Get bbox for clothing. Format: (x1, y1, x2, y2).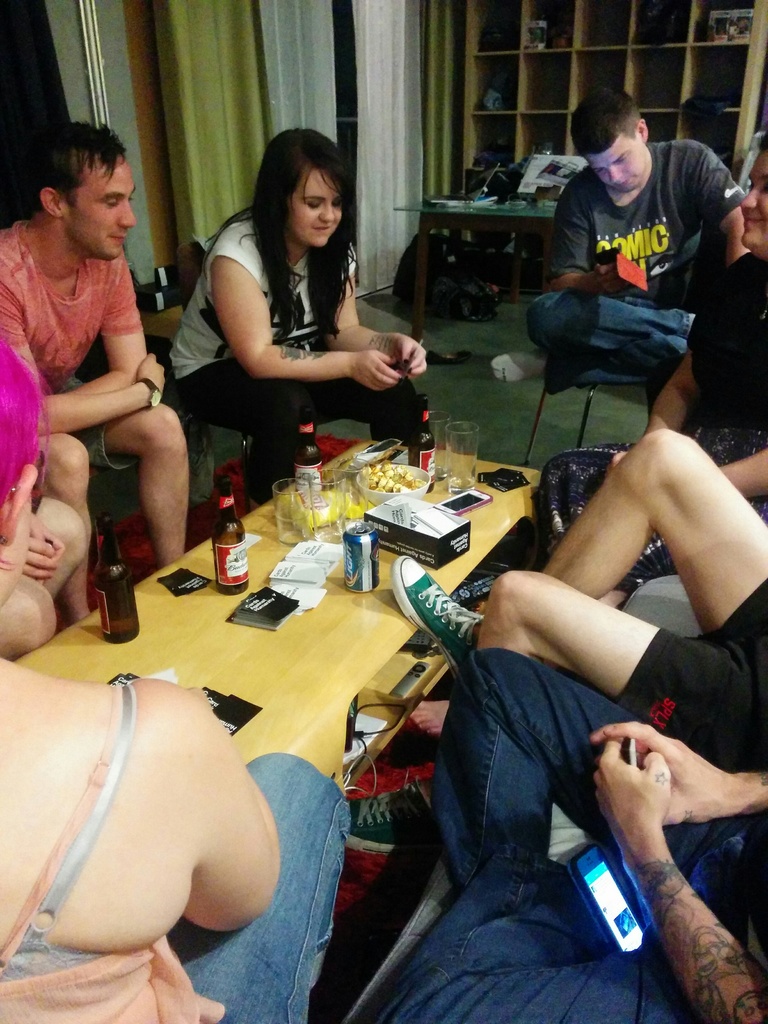
(387, 645, 767, 1023).
